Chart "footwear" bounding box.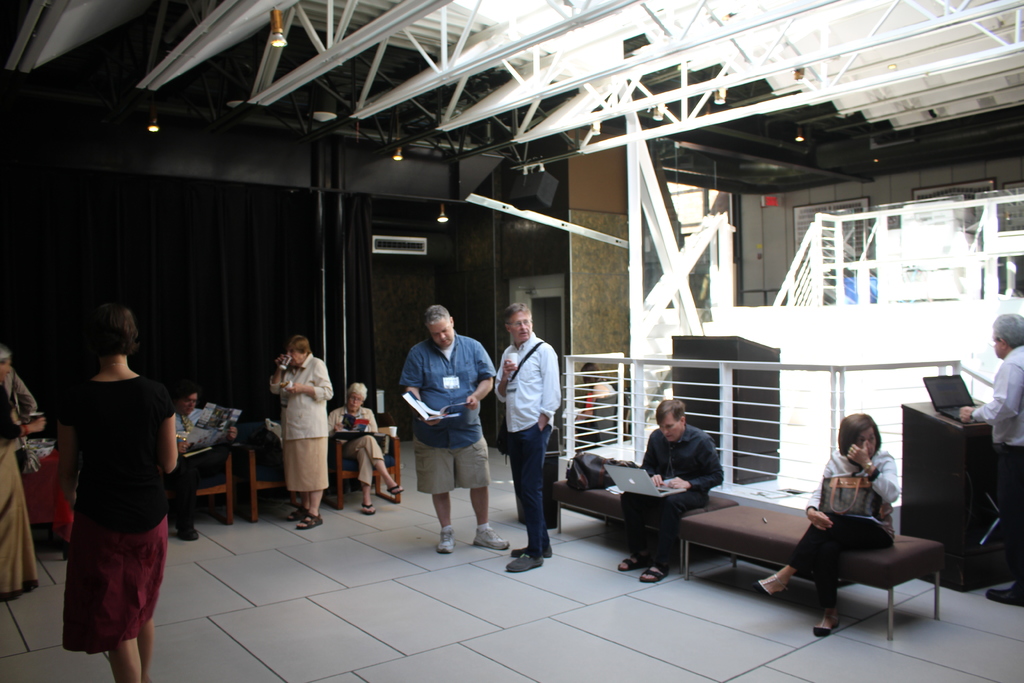
Charted: box(812, 614, 838, 638).
